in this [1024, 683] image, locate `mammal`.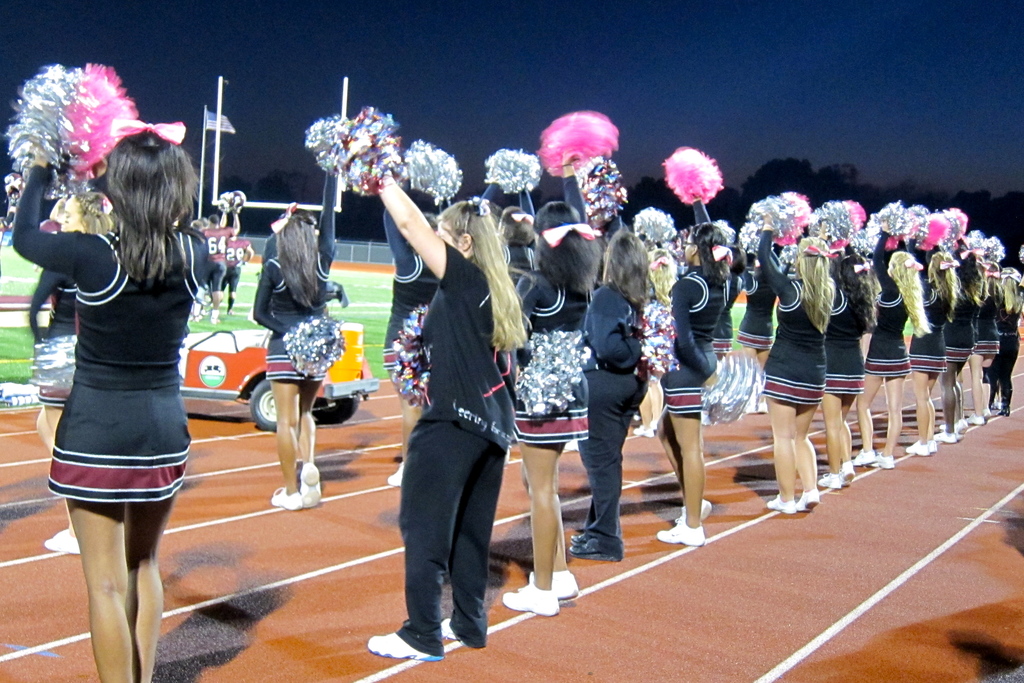
Bounding box: x1=571, y1=162, x2=653, y2=564.
